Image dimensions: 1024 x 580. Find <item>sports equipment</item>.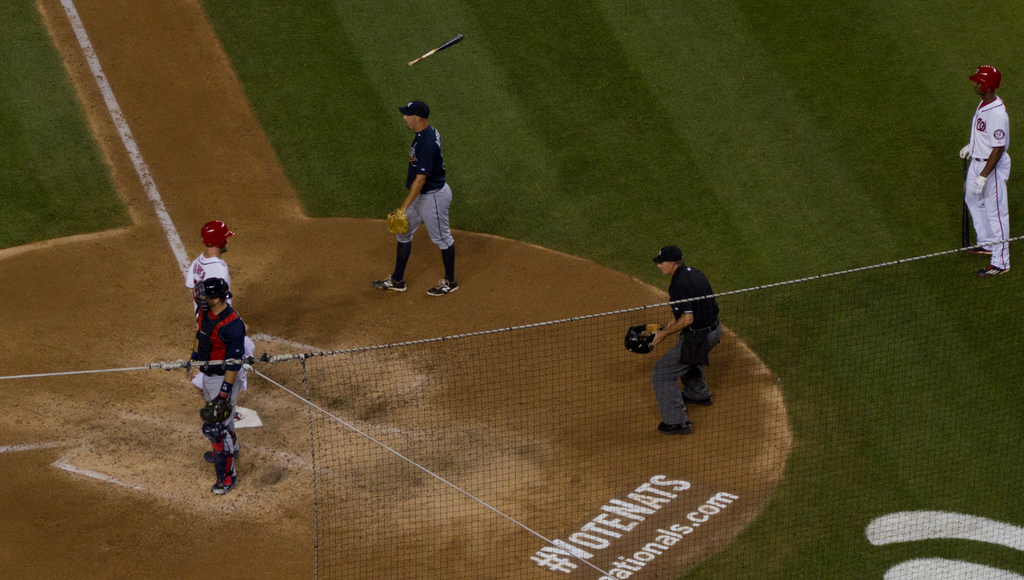
pyautogui.locateOnScreen(409, 29, 465, 64).
